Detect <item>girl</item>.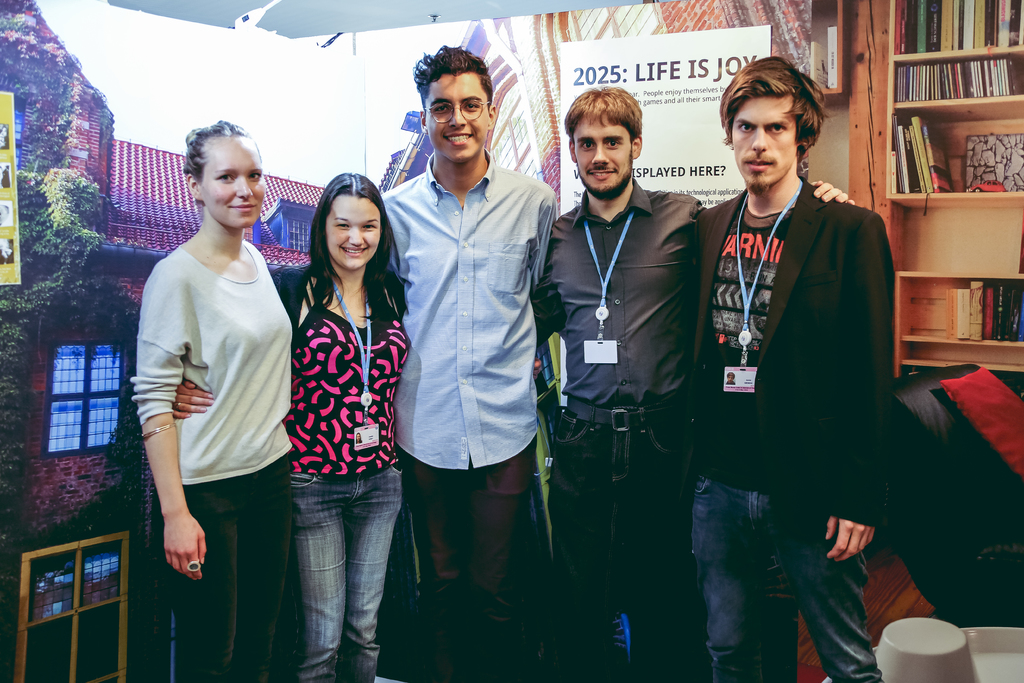
Detected at left=115, top=121, right=305, bottom=682.
